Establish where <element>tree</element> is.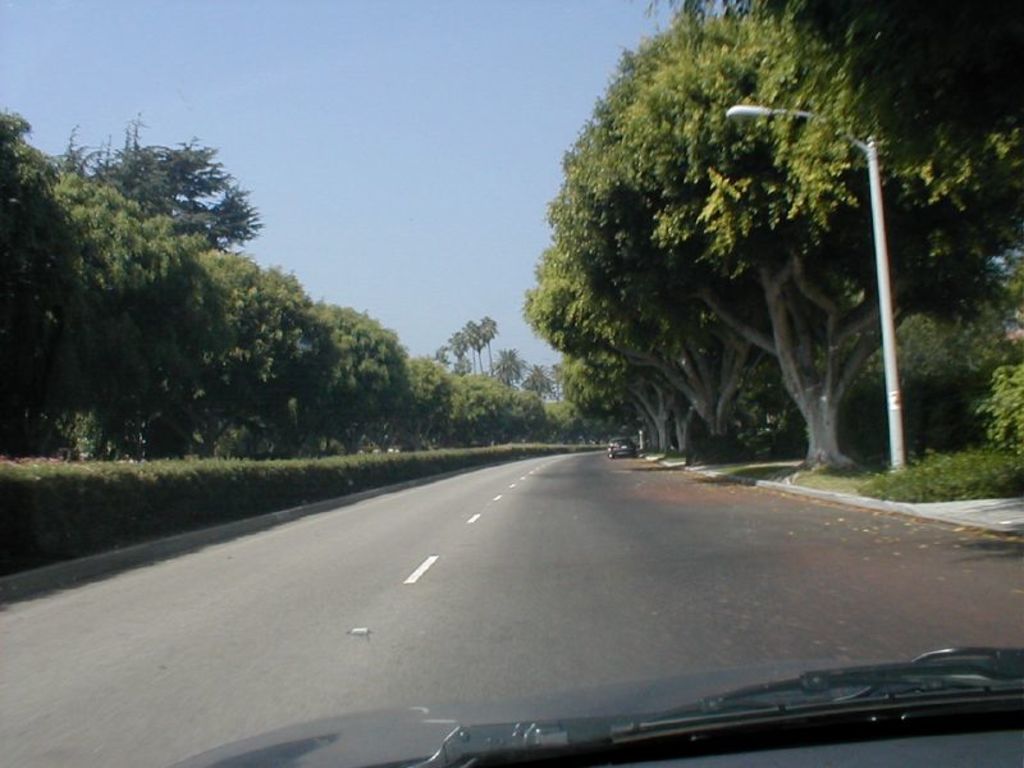
Established at Rect(430, 379, 548, 444).
